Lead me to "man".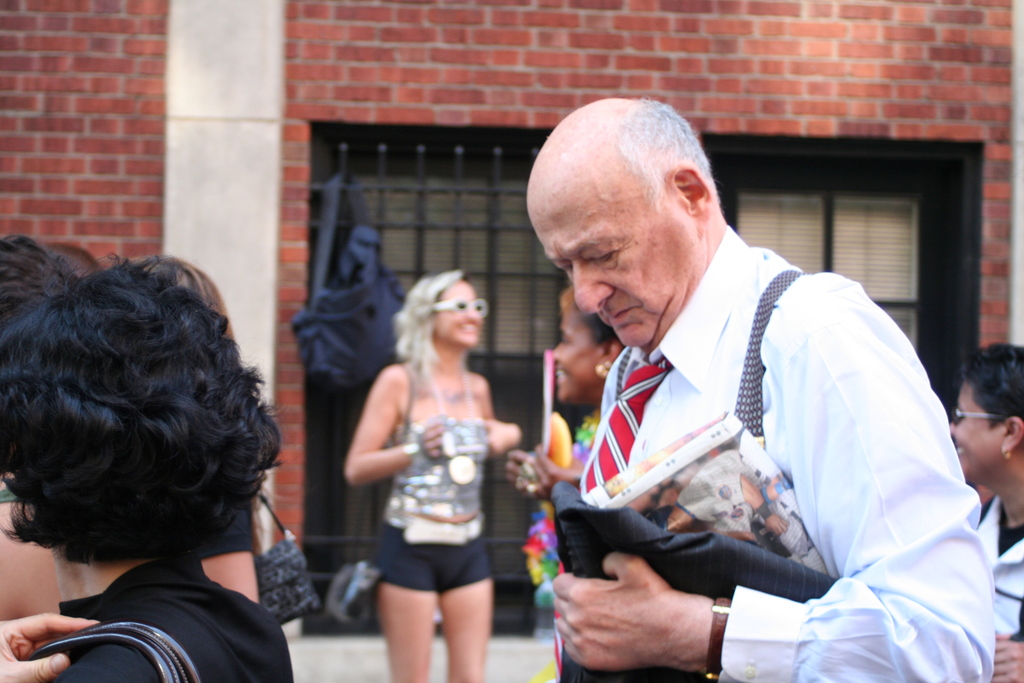
Lead to bbox(541, 92, 1002, 682).
